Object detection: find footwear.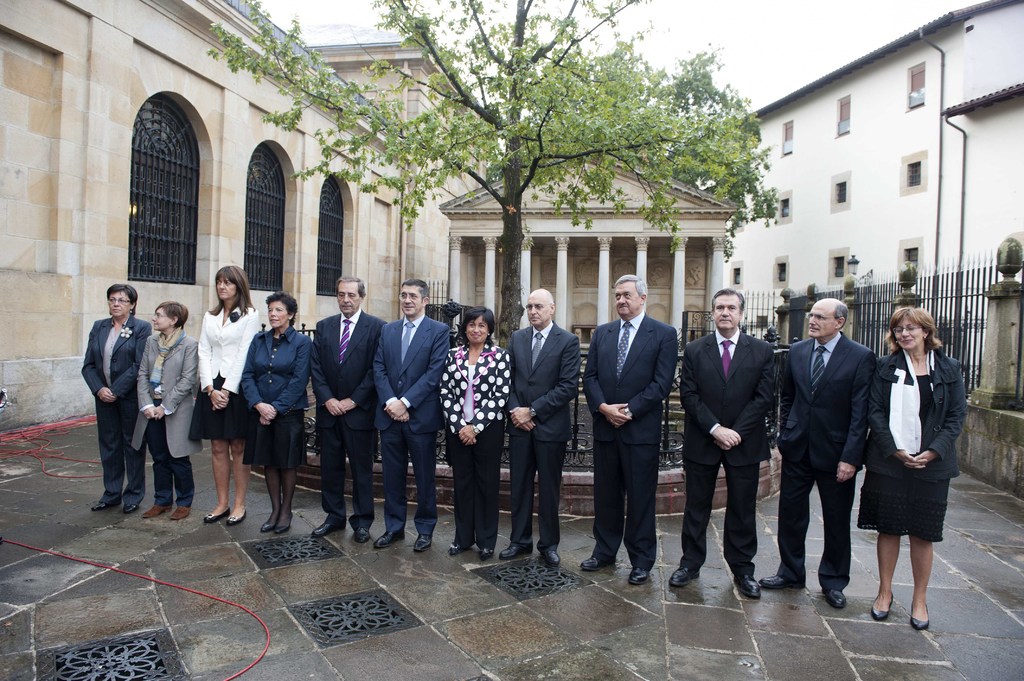
[left=205, top=503, right=227, bottom=522].
